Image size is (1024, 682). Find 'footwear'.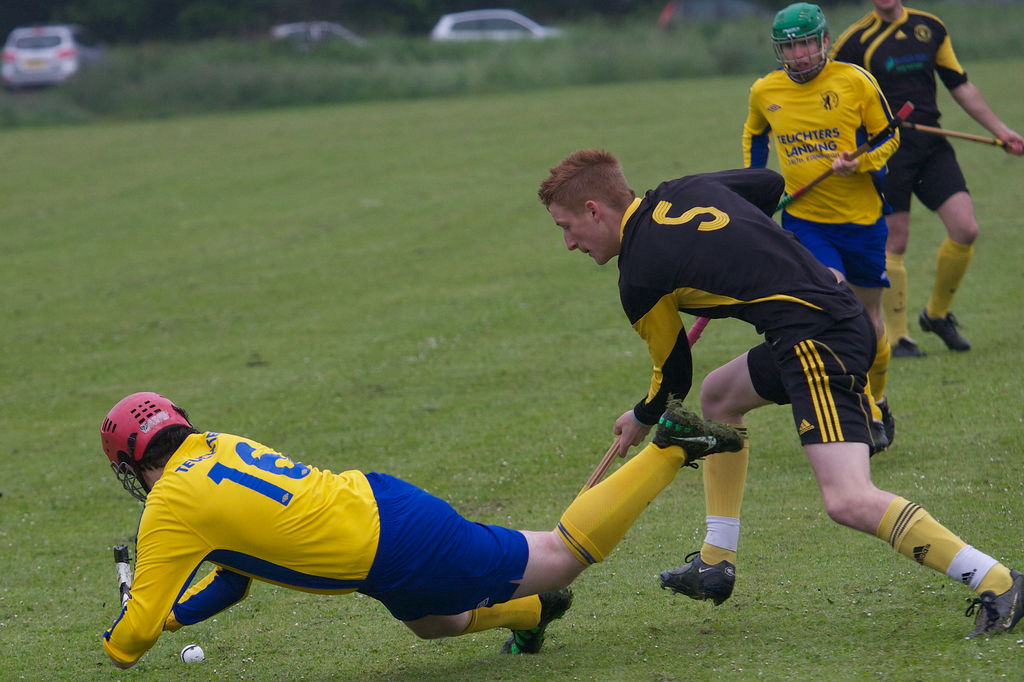
x1=680 y1=555 x2=751 y2=613.
